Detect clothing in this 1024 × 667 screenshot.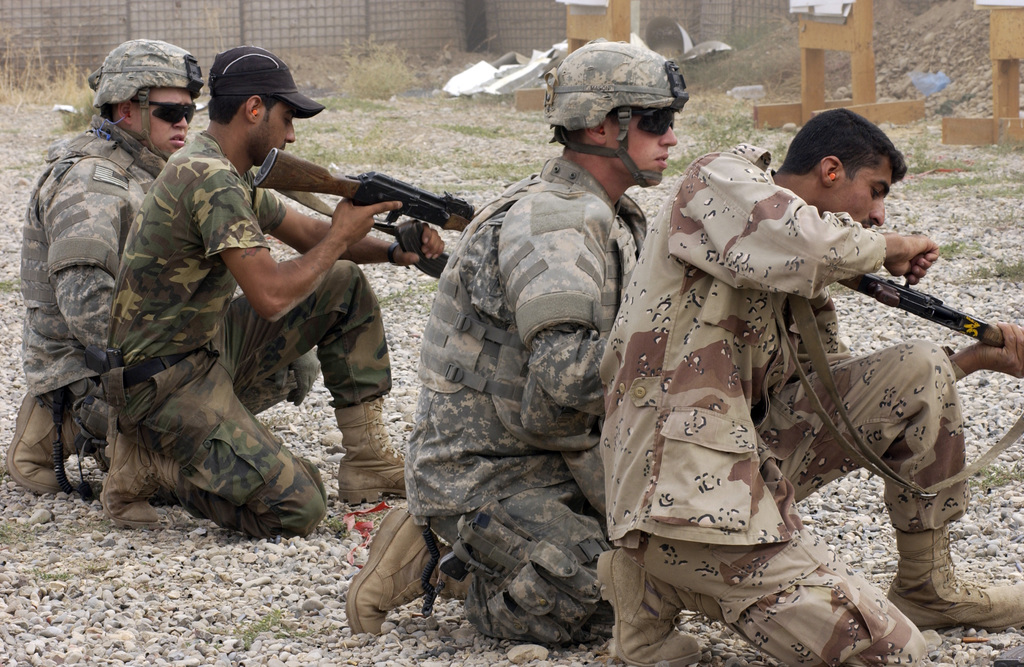
Detection: box=[595, 133, 963, 615].
